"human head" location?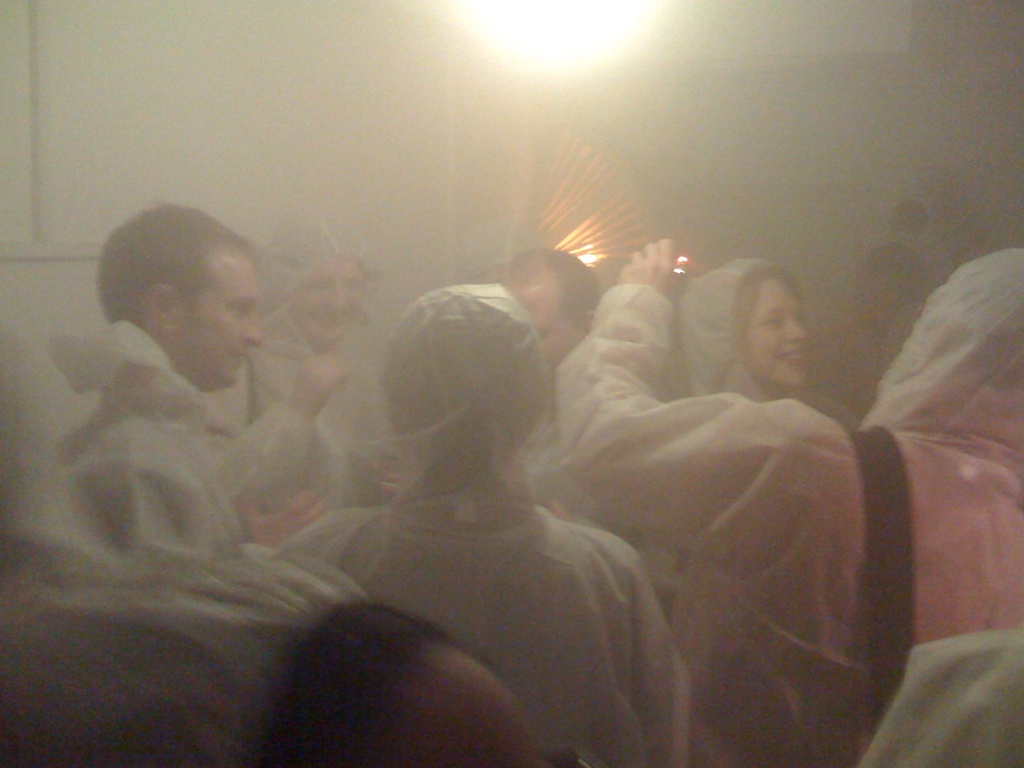
92 202 264 387
